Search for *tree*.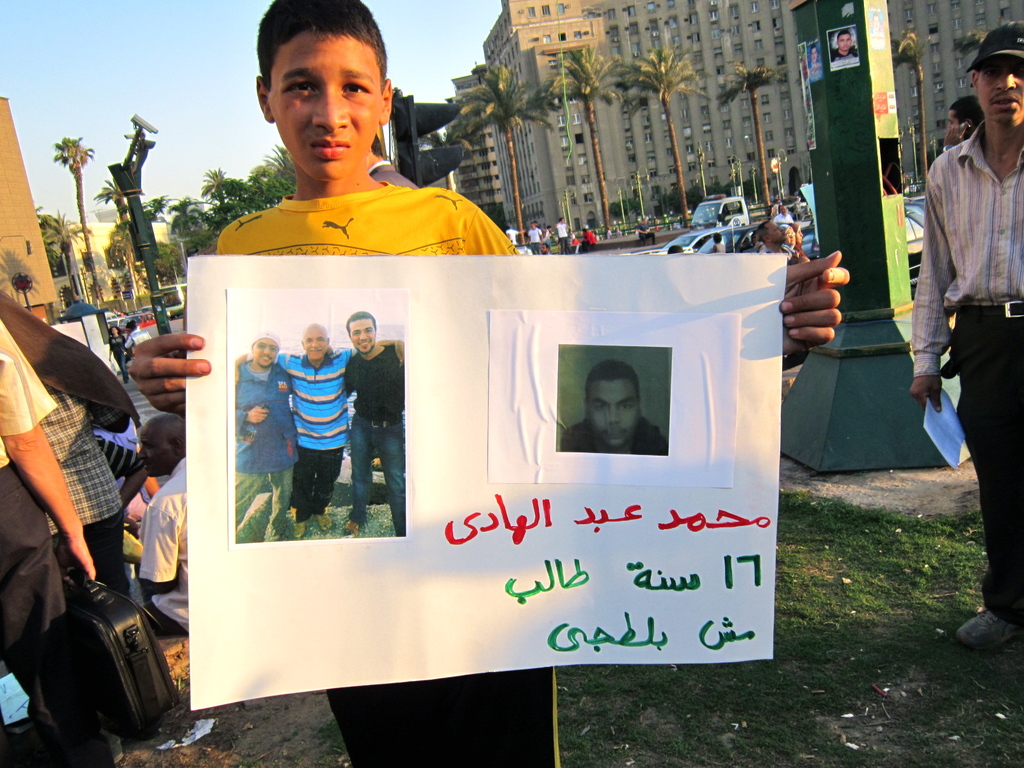
Found at x1=164 y1=188 x2=218 y2=262.
